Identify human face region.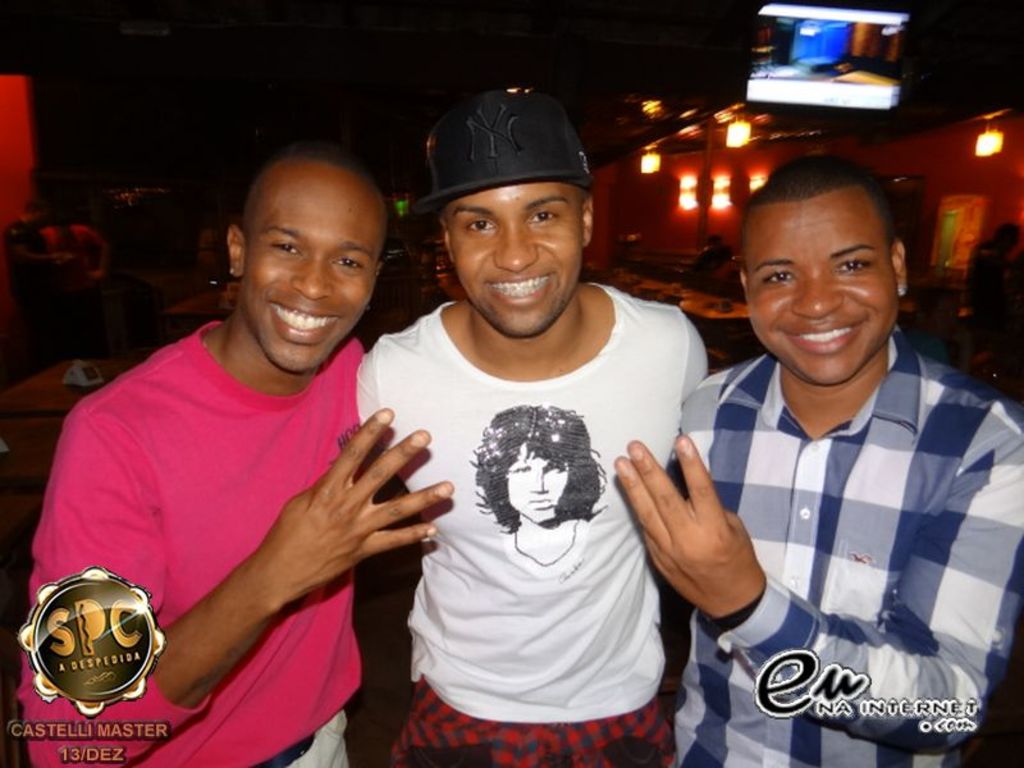
Region: select_region(449, 183, 585, 337).
